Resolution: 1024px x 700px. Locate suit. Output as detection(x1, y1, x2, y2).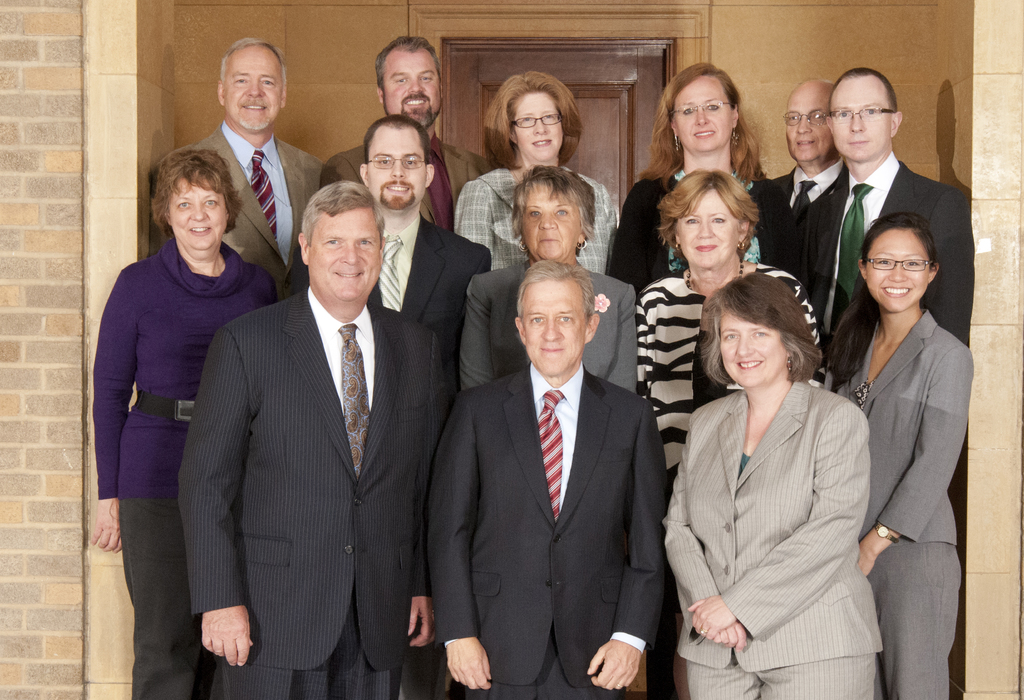
detection(770, 153, 845, 229).
